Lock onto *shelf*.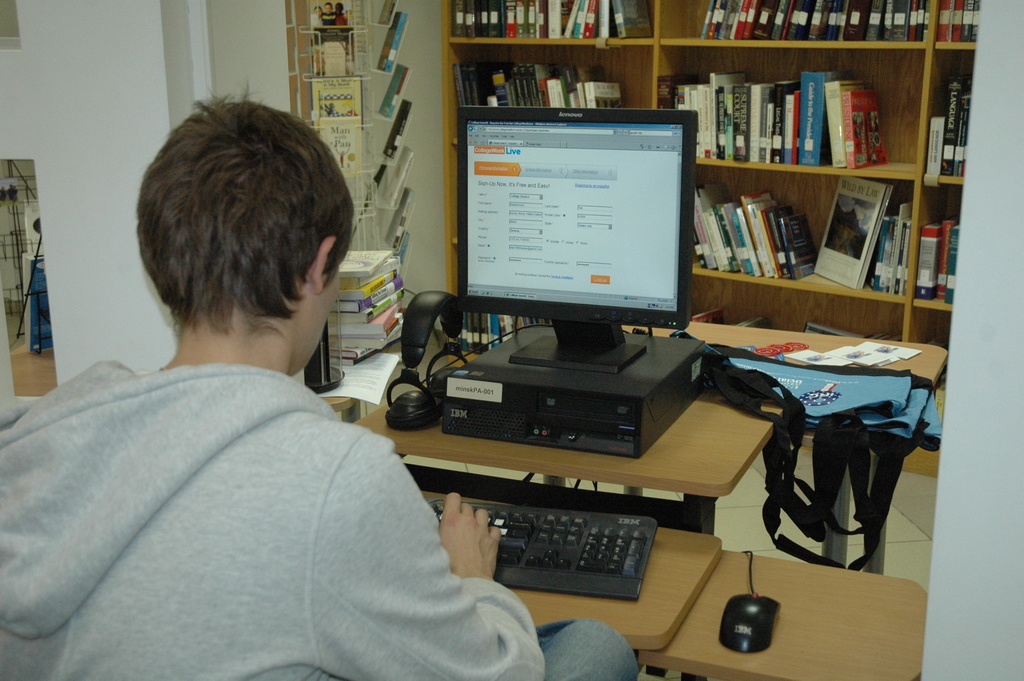
Locked: {"left": 660, "top": 0, "right": 934, "bottom": 48}.
